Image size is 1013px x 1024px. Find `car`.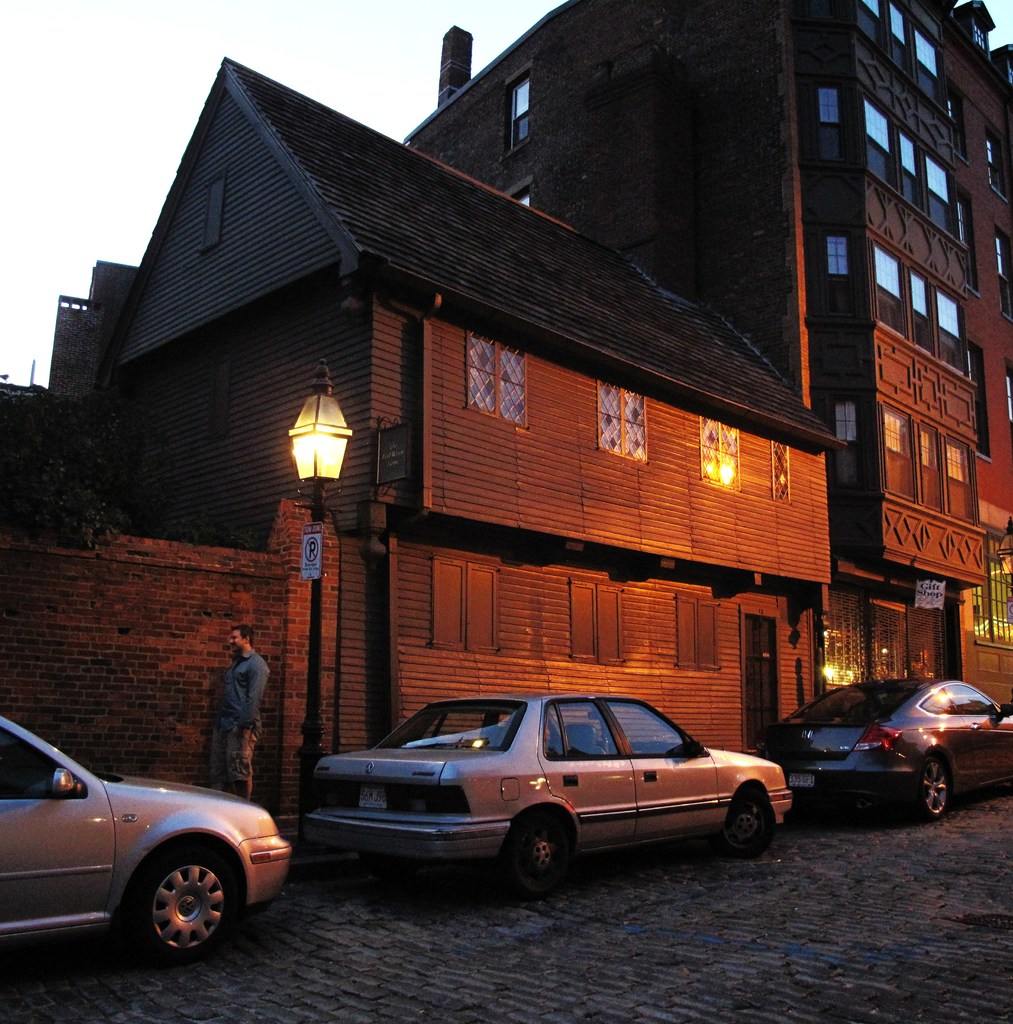
bbox=[761, 673, 1012, 820].
